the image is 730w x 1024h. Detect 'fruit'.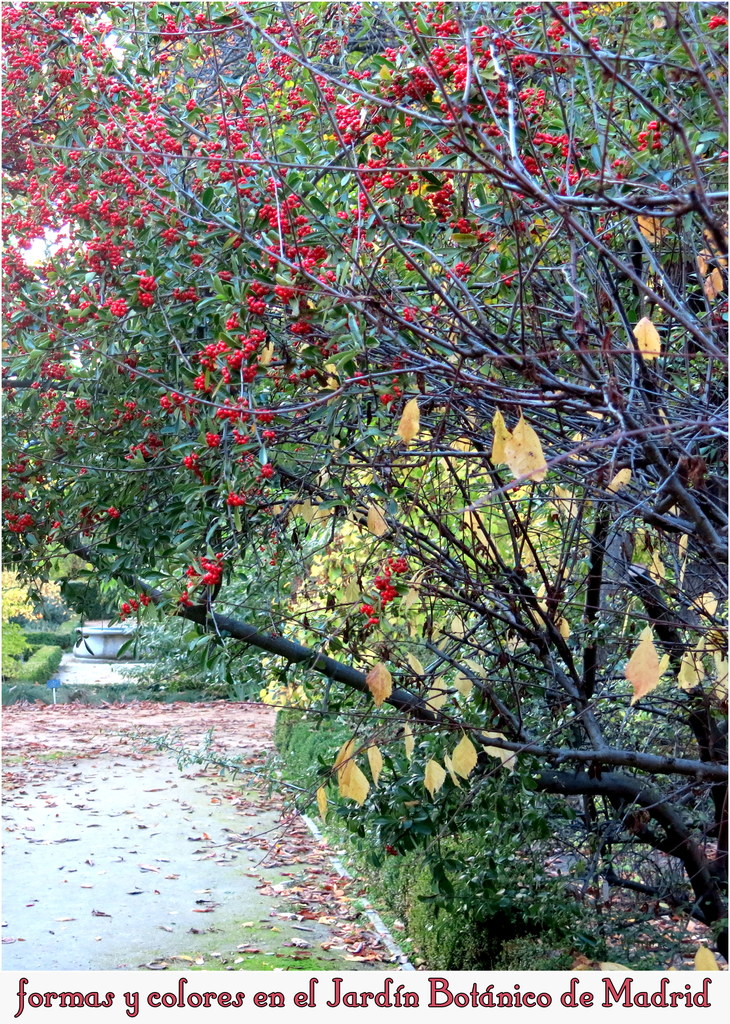
Detection: <region>401, 259, 417, 273</region>.
